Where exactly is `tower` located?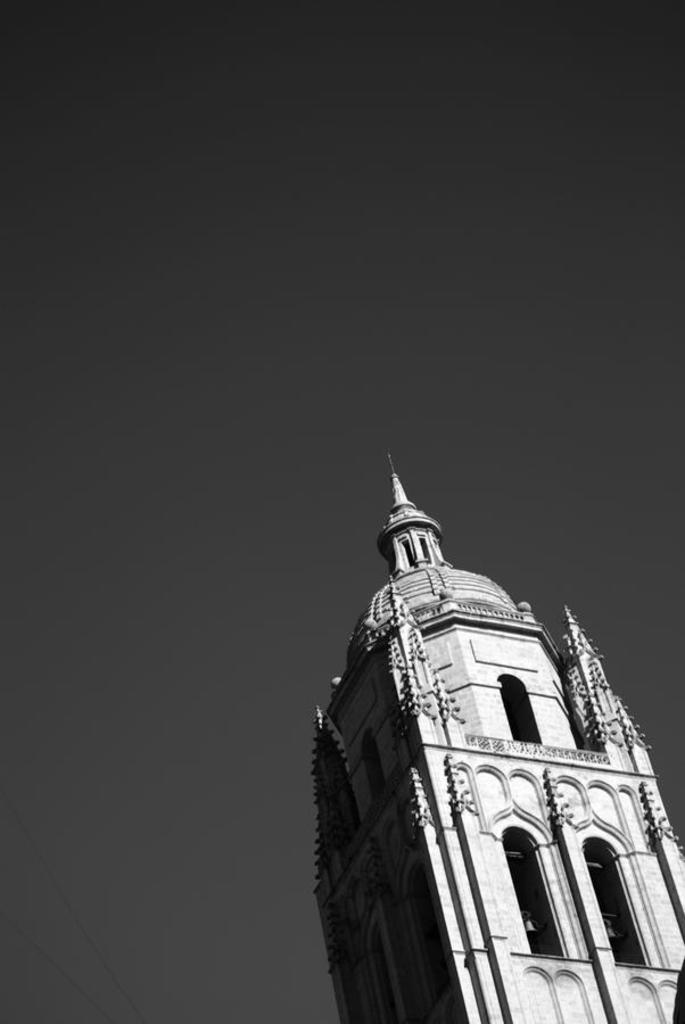
Its bounding box is (left=312, top=454, right=677, bottom=1002).
